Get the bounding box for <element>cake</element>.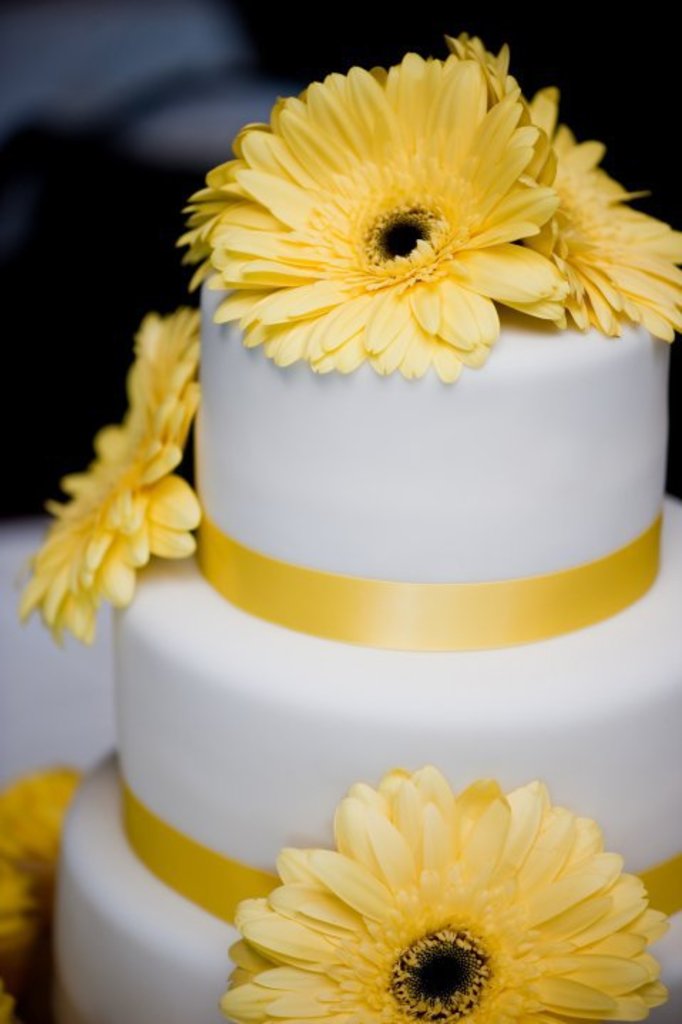
left=56, top=286, right=681, bottom=1023.
